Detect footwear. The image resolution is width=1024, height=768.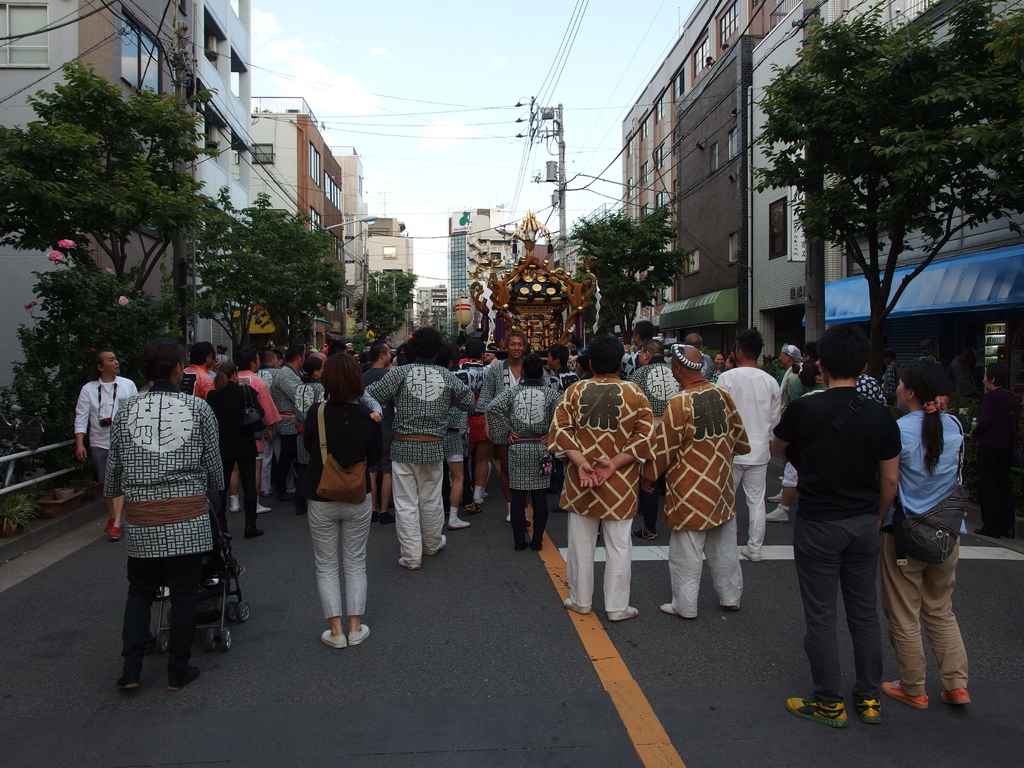
bbox=[118, 678, 143, 689].
